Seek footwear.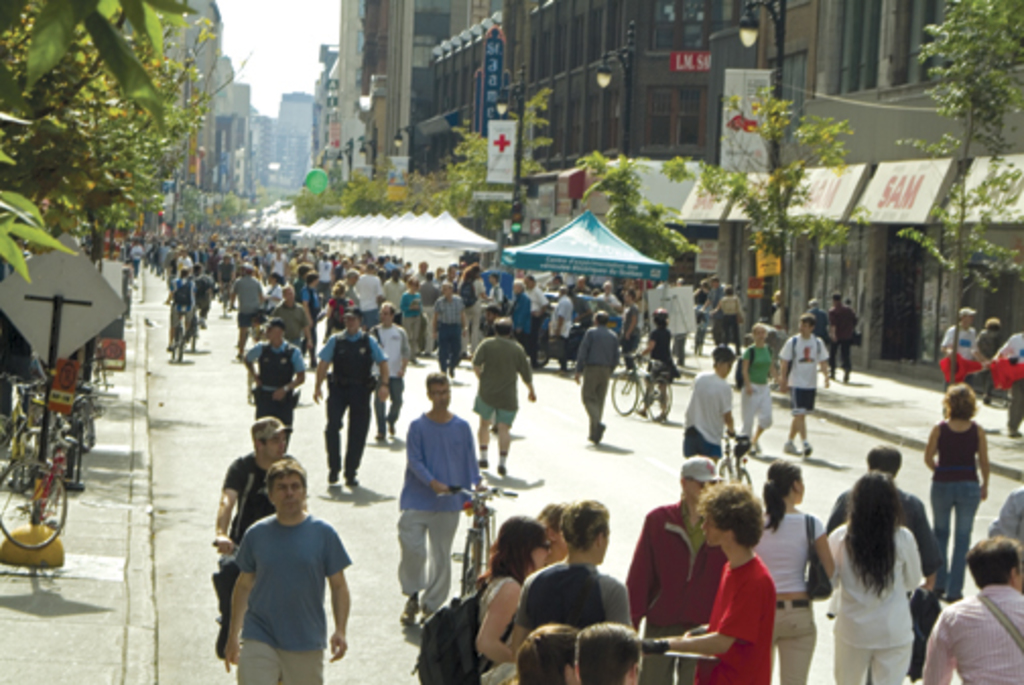
x1=423, y1=606, x2=433, y2=620.
